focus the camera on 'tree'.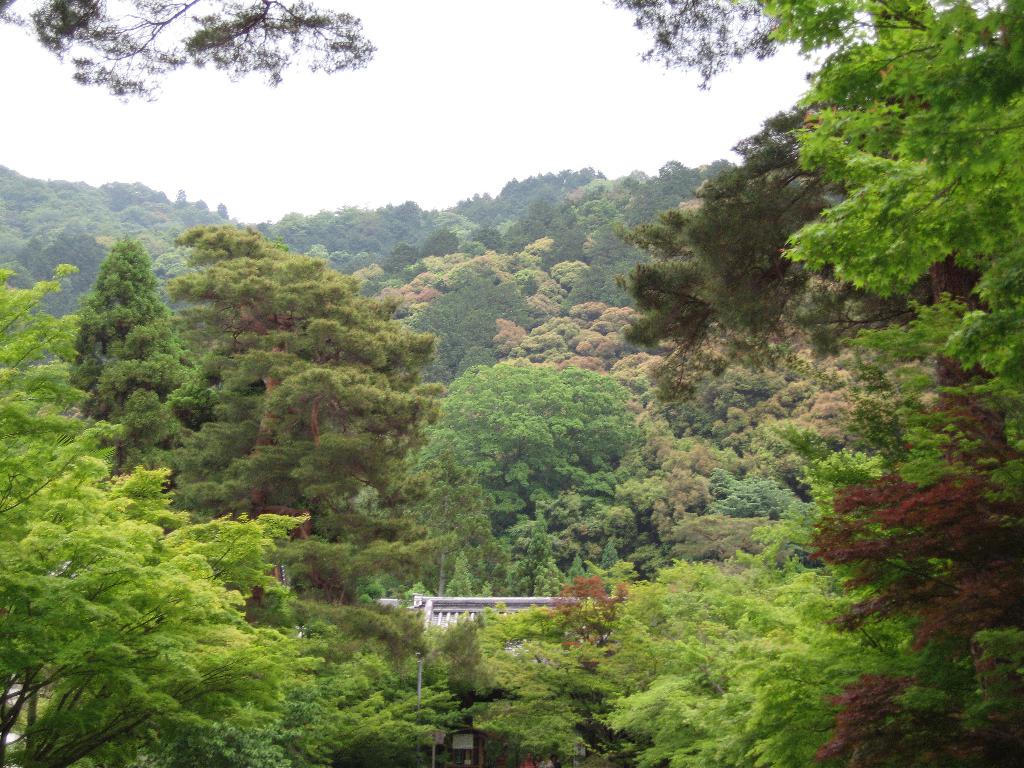
Focus region: 54:207:185:455.
